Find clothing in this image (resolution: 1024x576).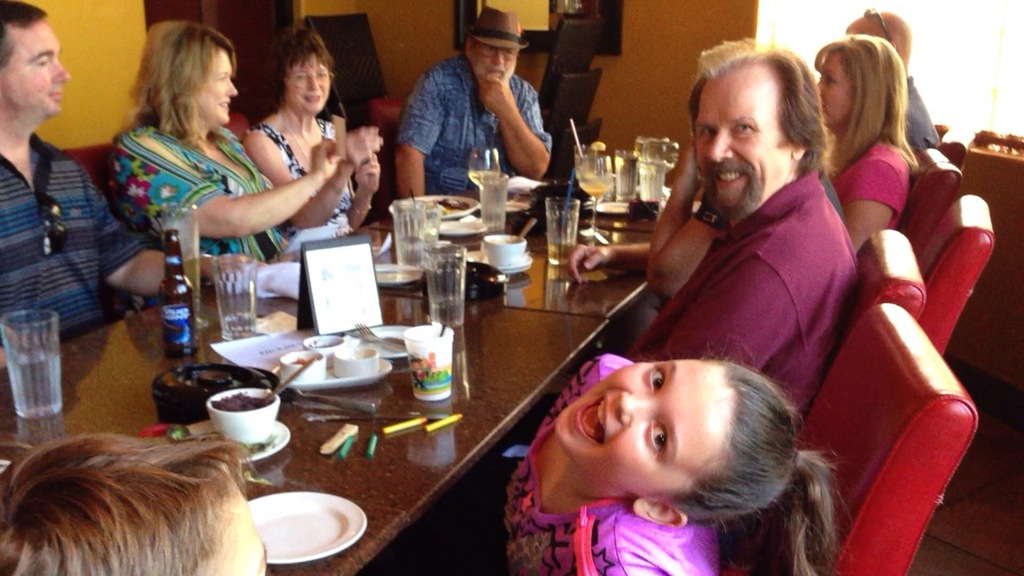
(823,133,915,266).
